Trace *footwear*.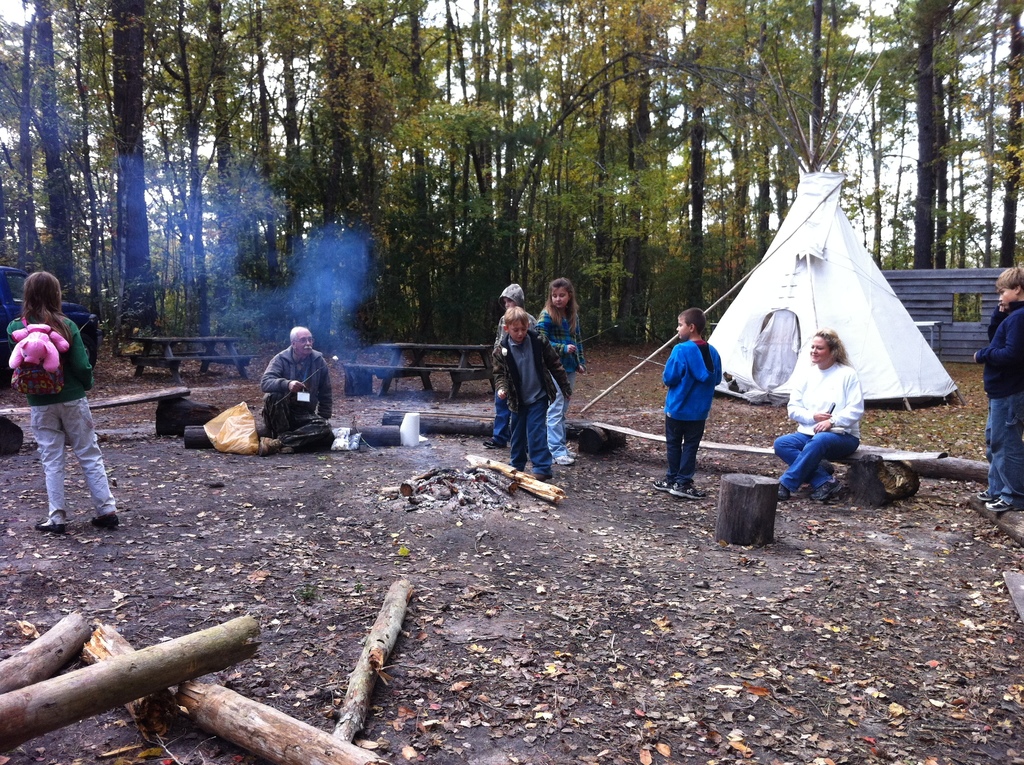
Traced to crop(36, 517, 65, 532).
